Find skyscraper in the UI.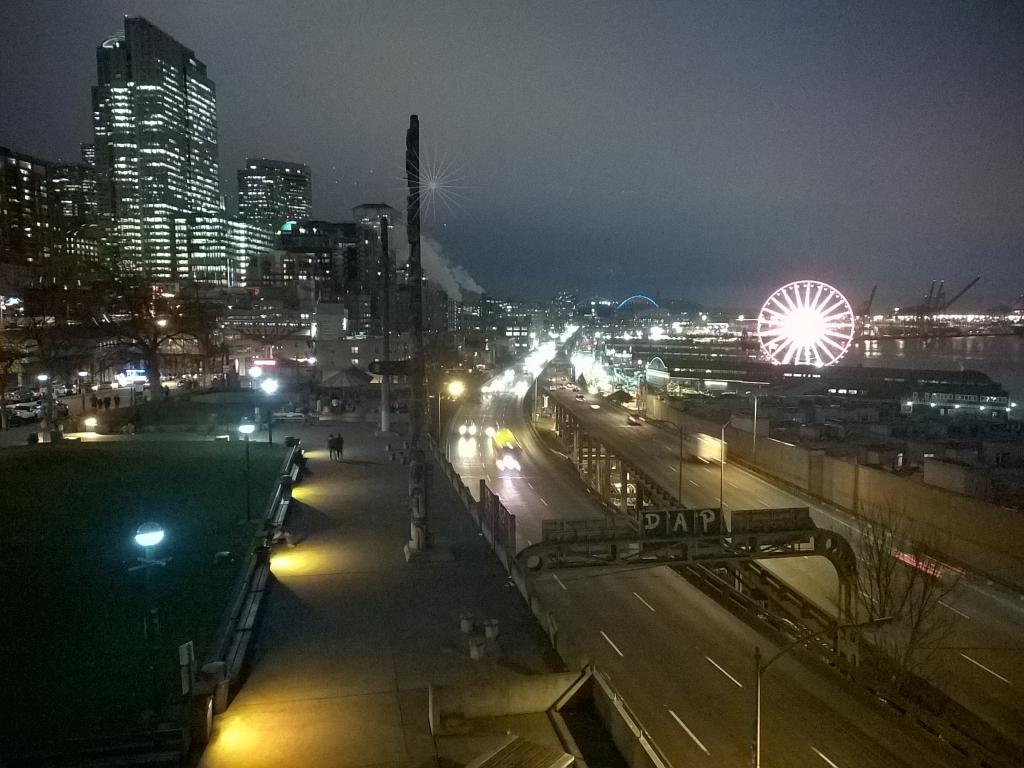
UI element at l=243, t=156, r=349, b=305.
